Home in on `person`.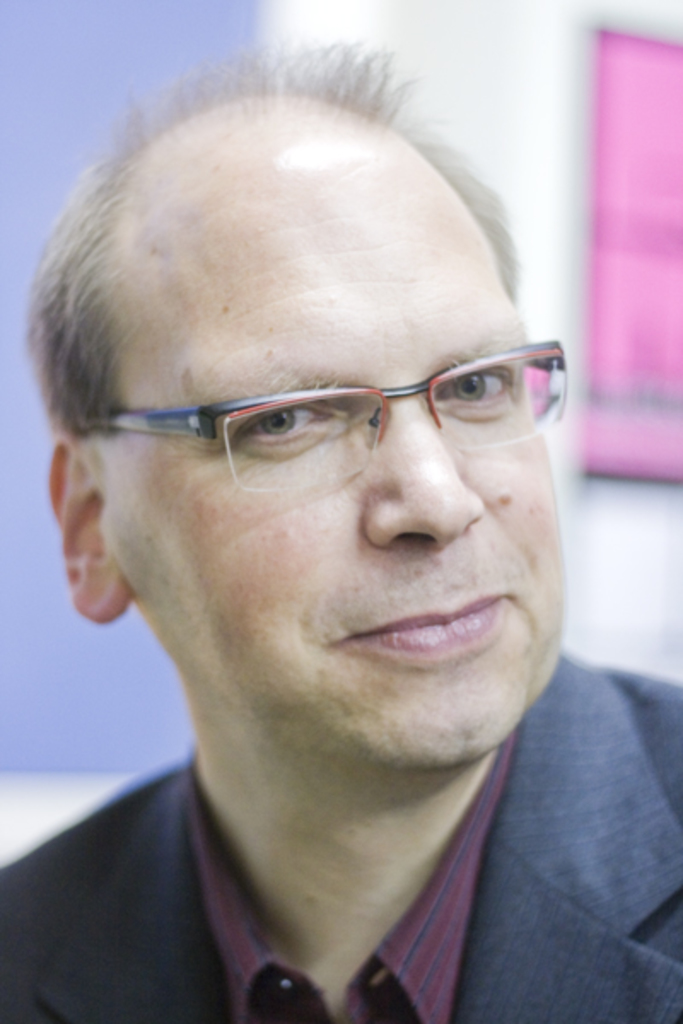
Homed in at 0 73 656 1019.
